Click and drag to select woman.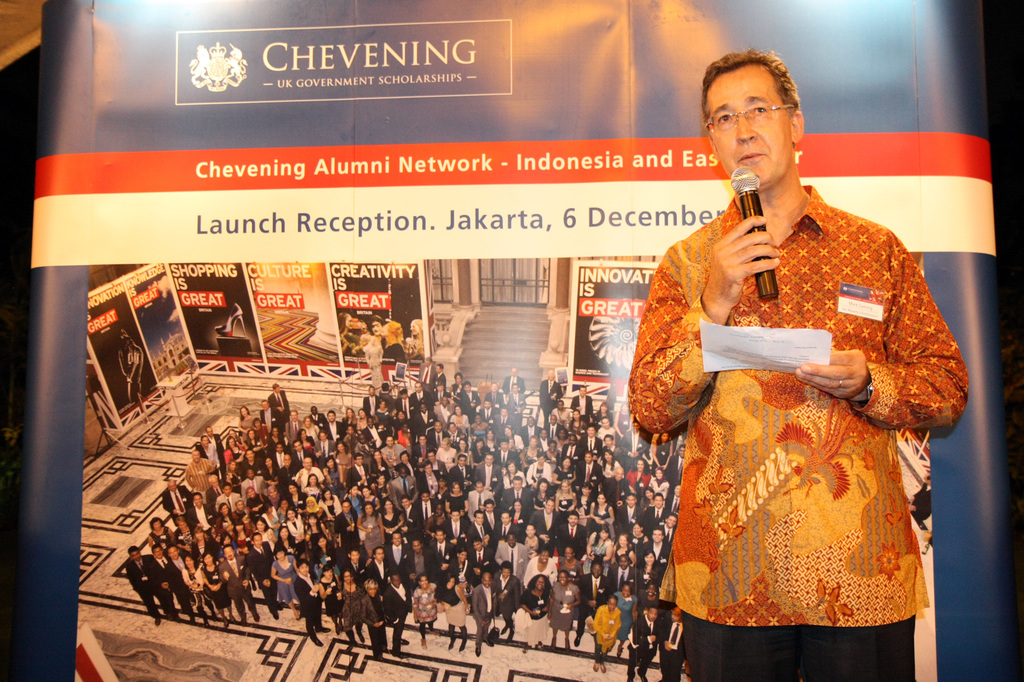
Selection: x1=173 y1=518 x2=196 y2=559.
